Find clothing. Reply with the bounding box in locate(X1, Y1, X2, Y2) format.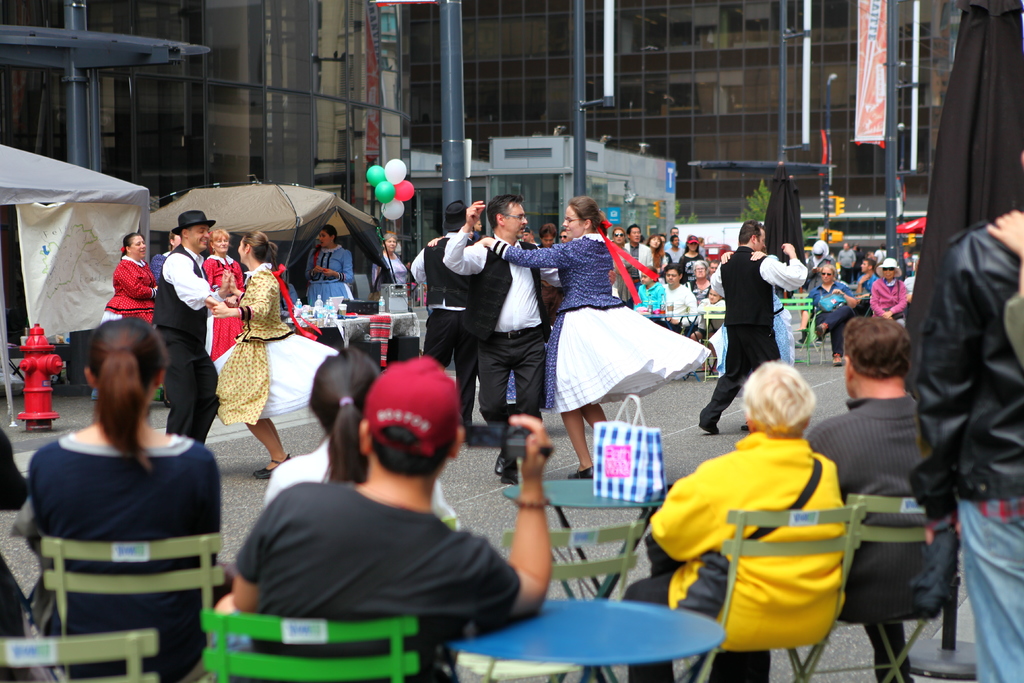
locate(229, 490, 522, 682).
